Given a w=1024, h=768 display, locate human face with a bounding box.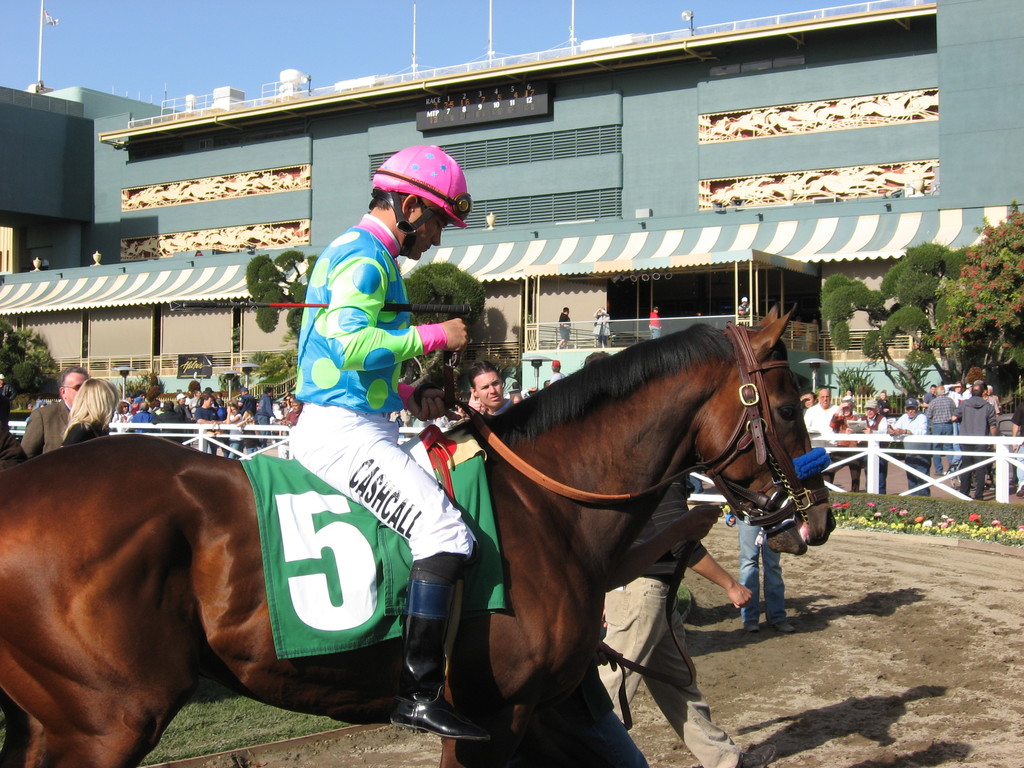
Located: box=[406, 202, 455, 262].
